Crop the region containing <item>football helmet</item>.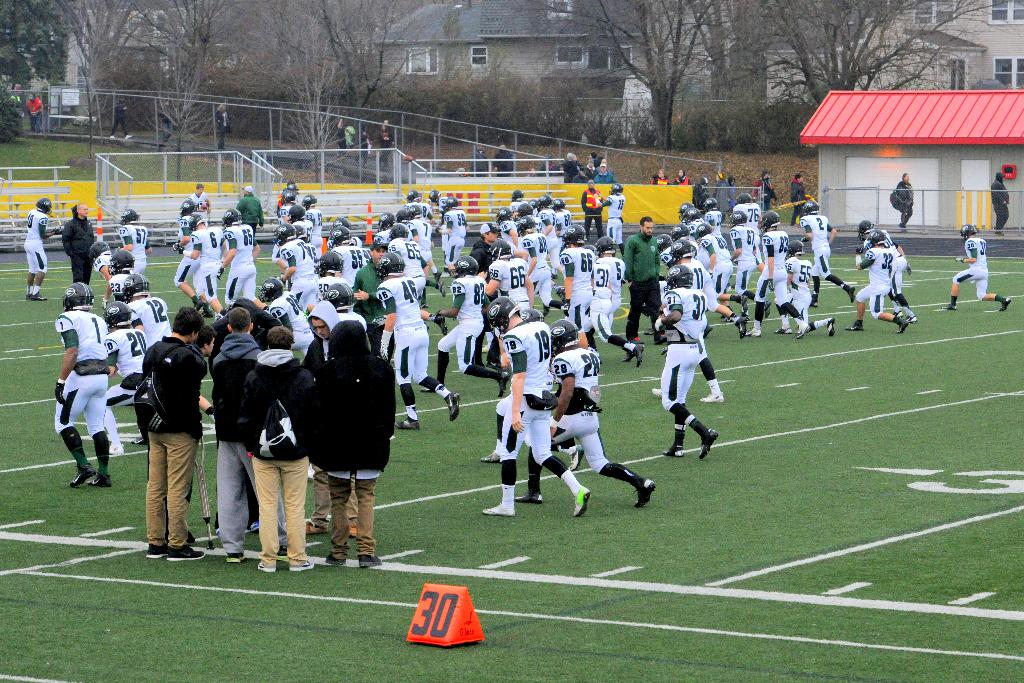
Crop region: Rect(653, 234, 673, 253).
